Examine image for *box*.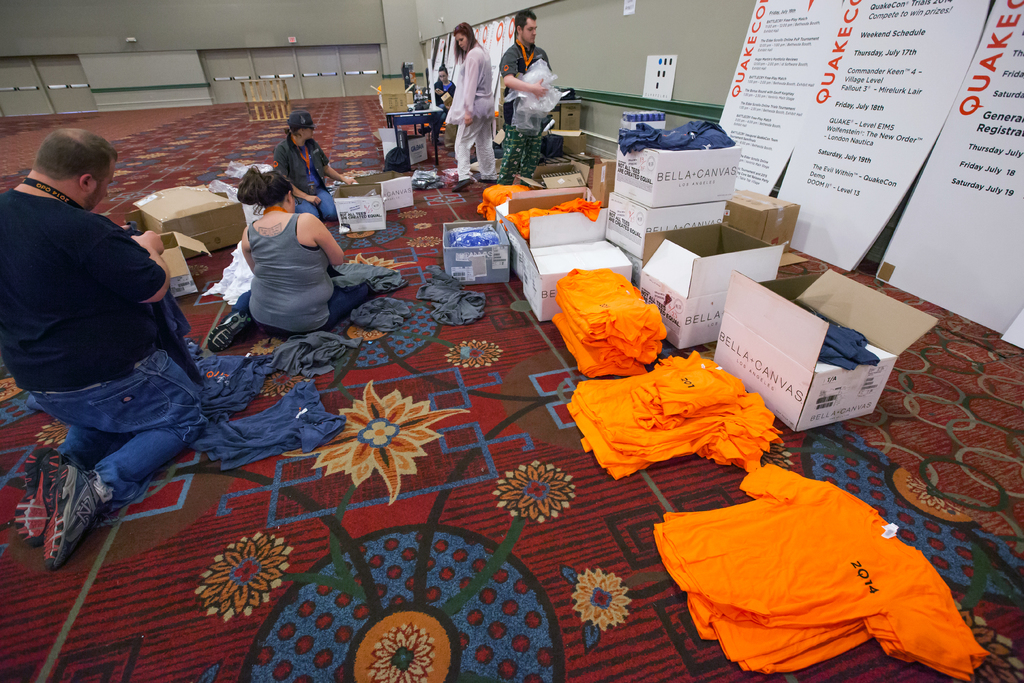
Examination result: x1=368 y1=76 x2=408 y2=113.
